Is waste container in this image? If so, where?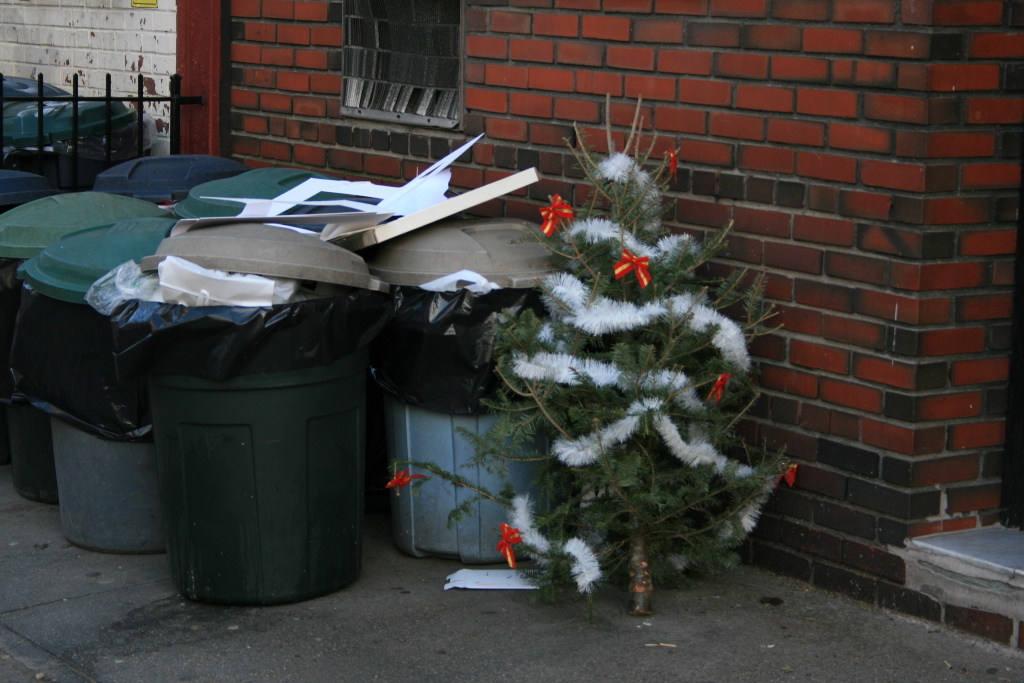
Yes, at 20:209:195:560.
